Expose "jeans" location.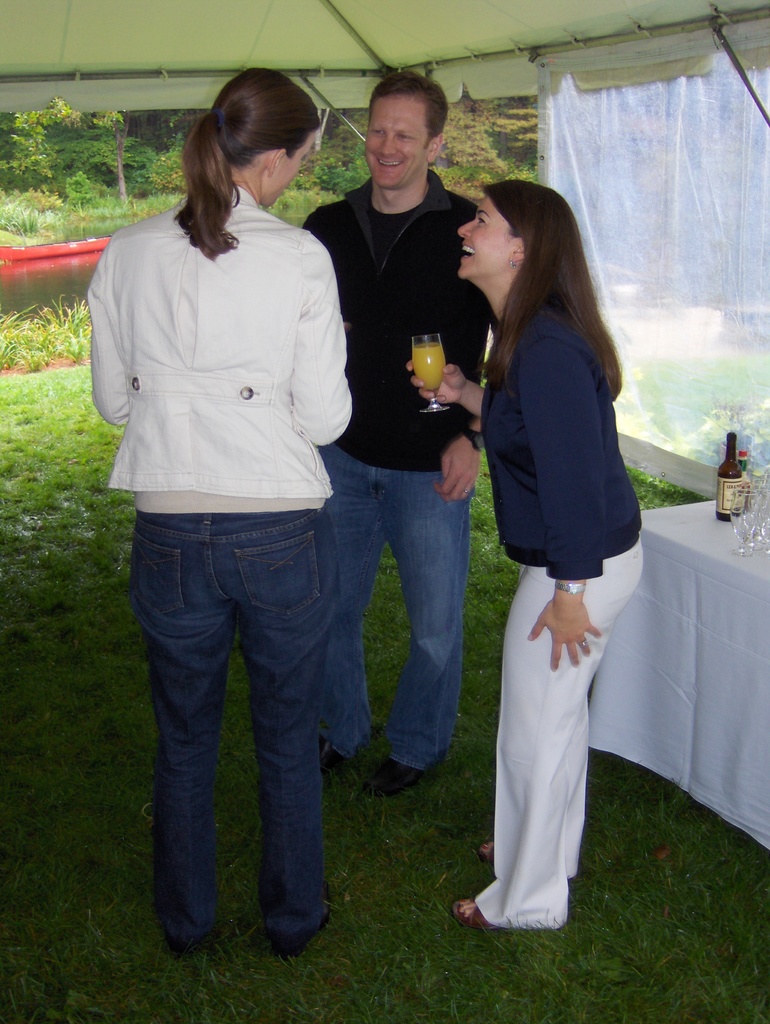
Exposed at 123:486:378:947.
